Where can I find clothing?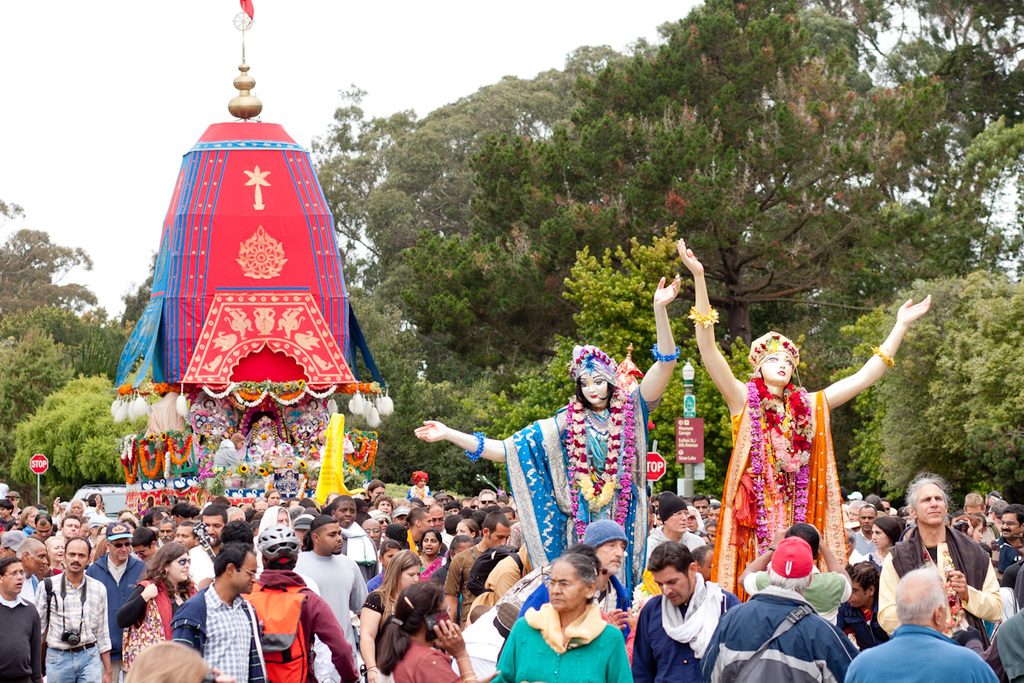
You can find it at {"left": 418, "top": 558, "right": 440, "bottom": 585}.
